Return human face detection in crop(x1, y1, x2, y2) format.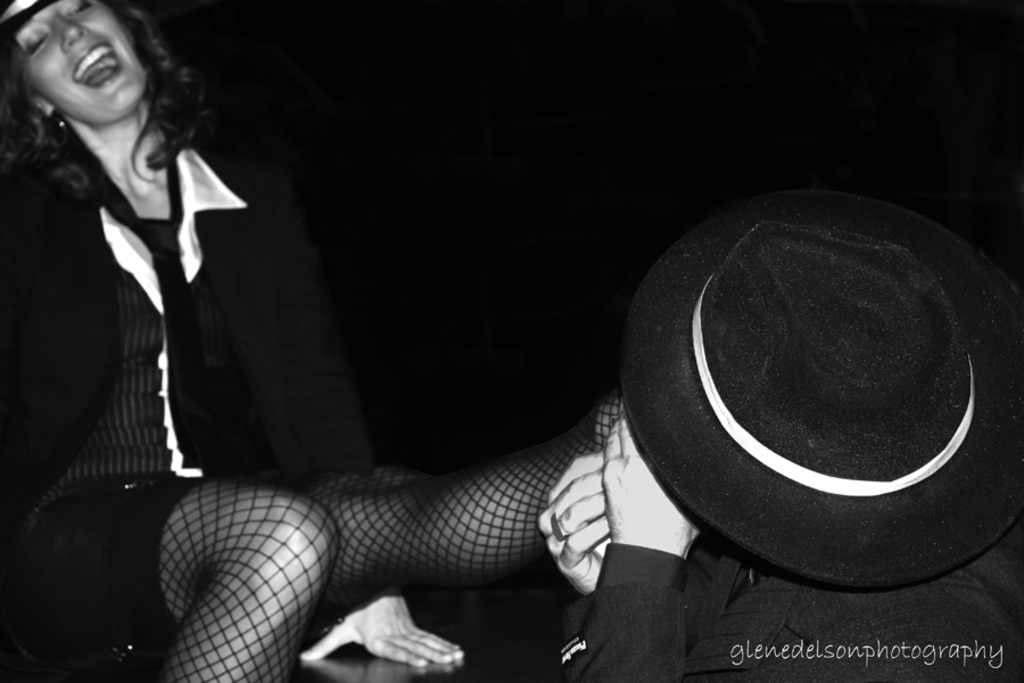
crop(13, 3, 144, 132).
